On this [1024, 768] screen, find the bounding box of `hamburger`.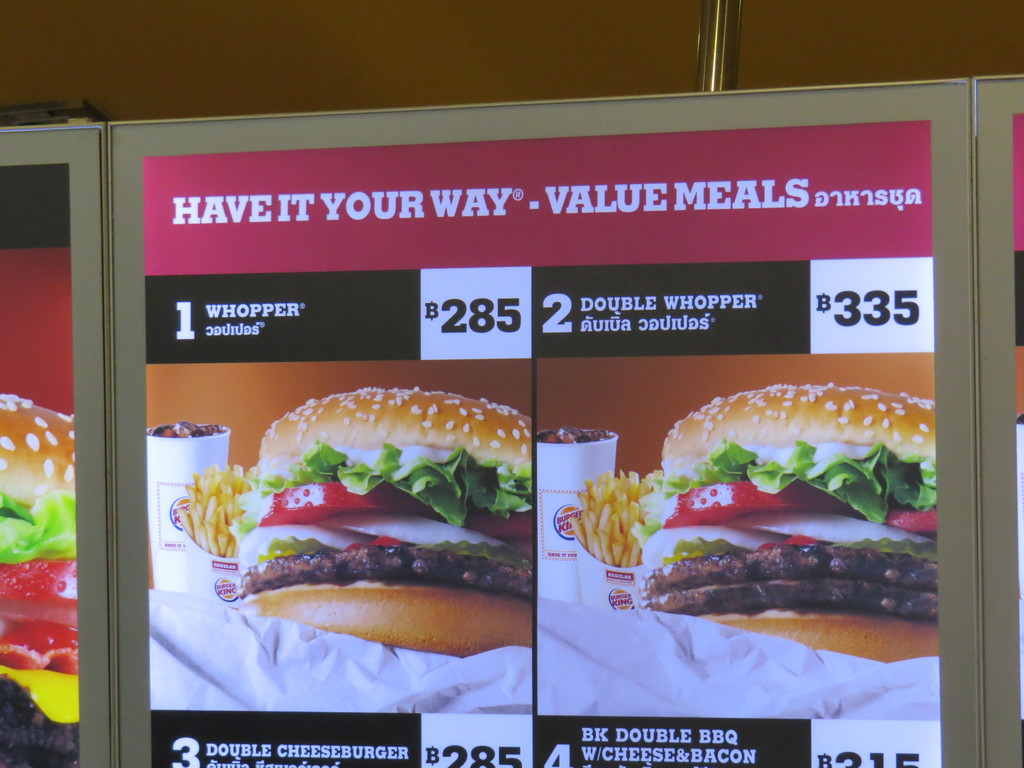
Bounding box: region(0, 393, 75, 767).
